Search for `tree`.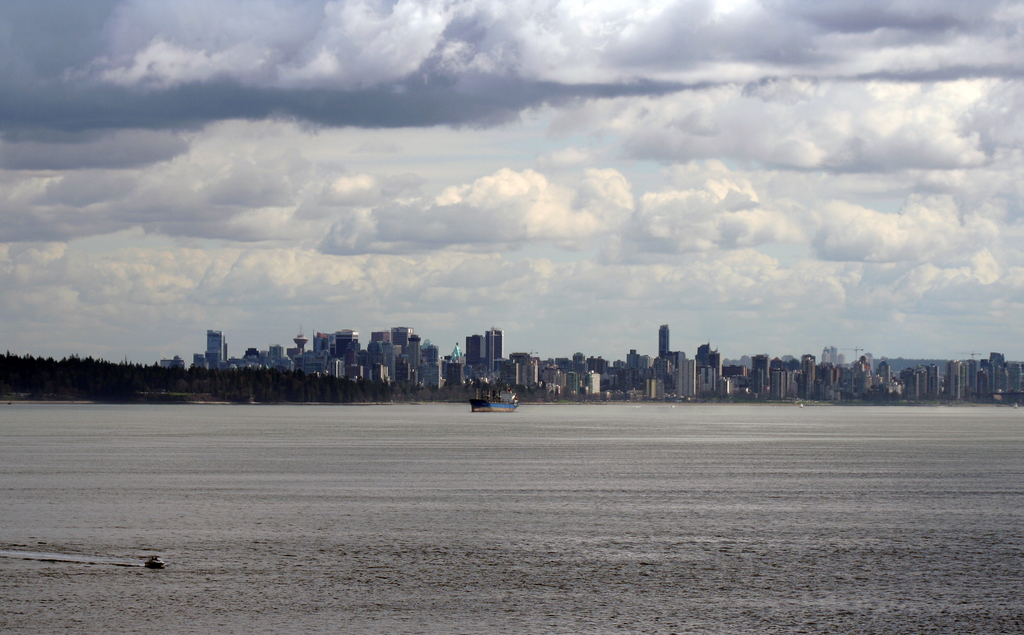
Found at <region>403, 385, 693, 399</region>.
